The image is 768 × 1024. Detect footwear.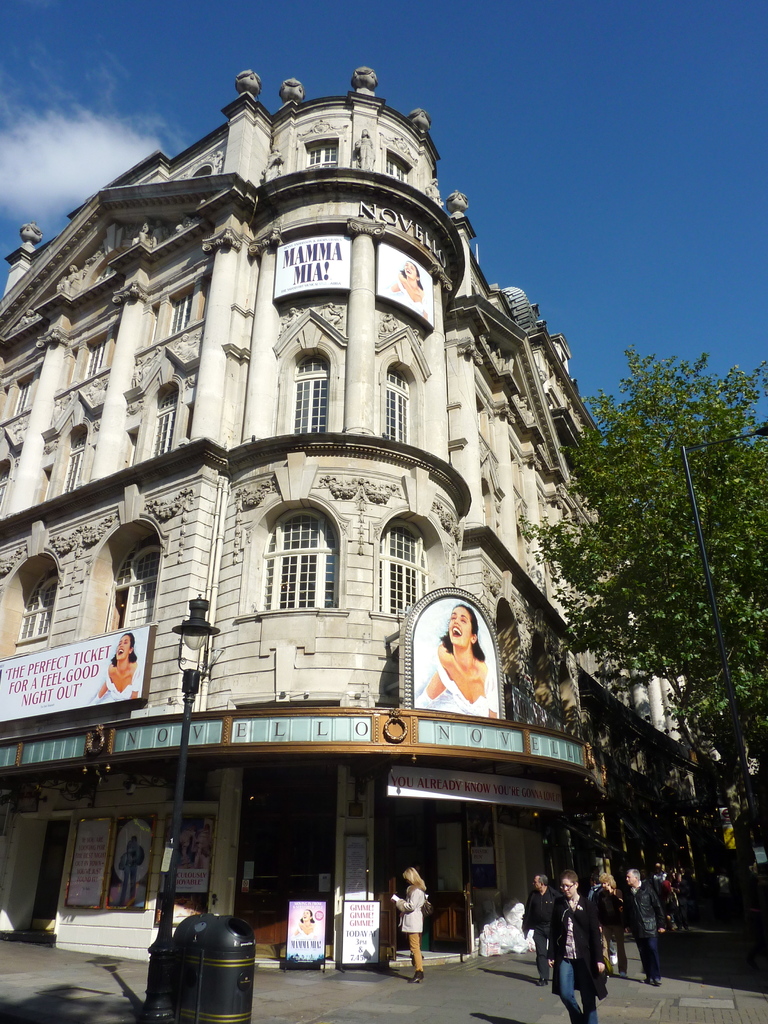
Detection: box=[541, 978, 548, 987].
